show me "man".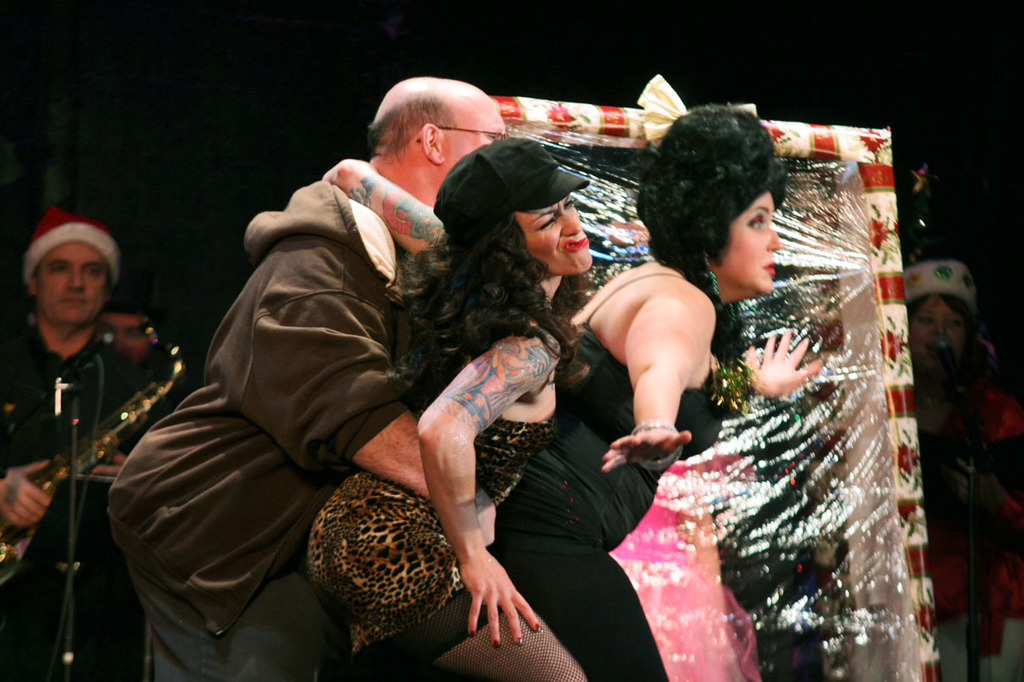
"man" is here: x1=108 y1=76 x2=509 y2=681.
